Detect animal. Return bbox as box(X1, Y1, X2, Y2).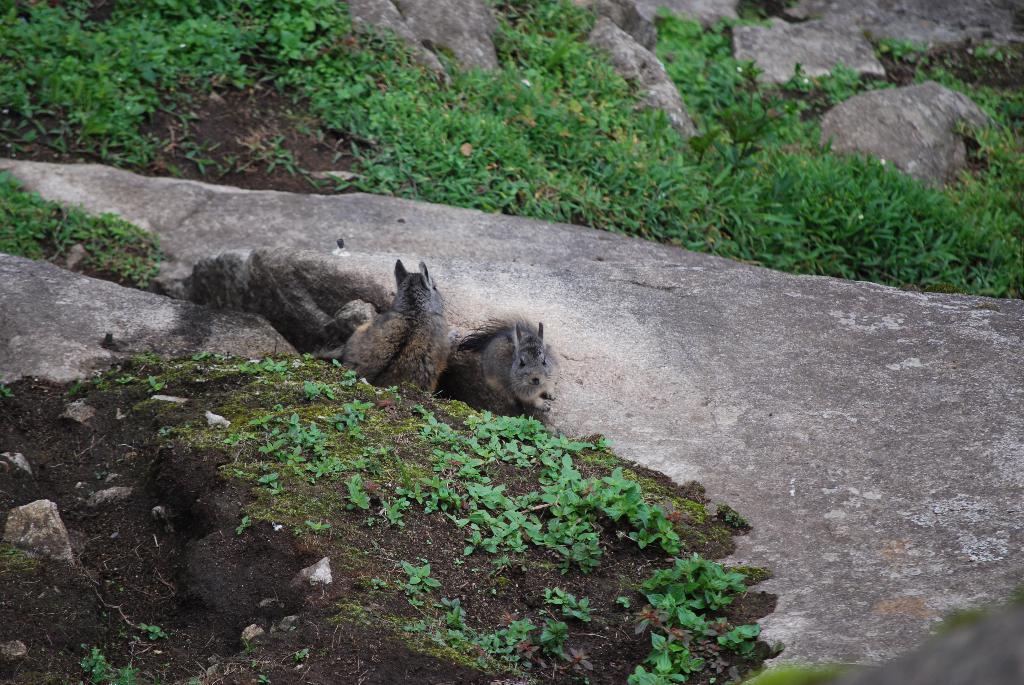
box(207, 257, 450, 400).
